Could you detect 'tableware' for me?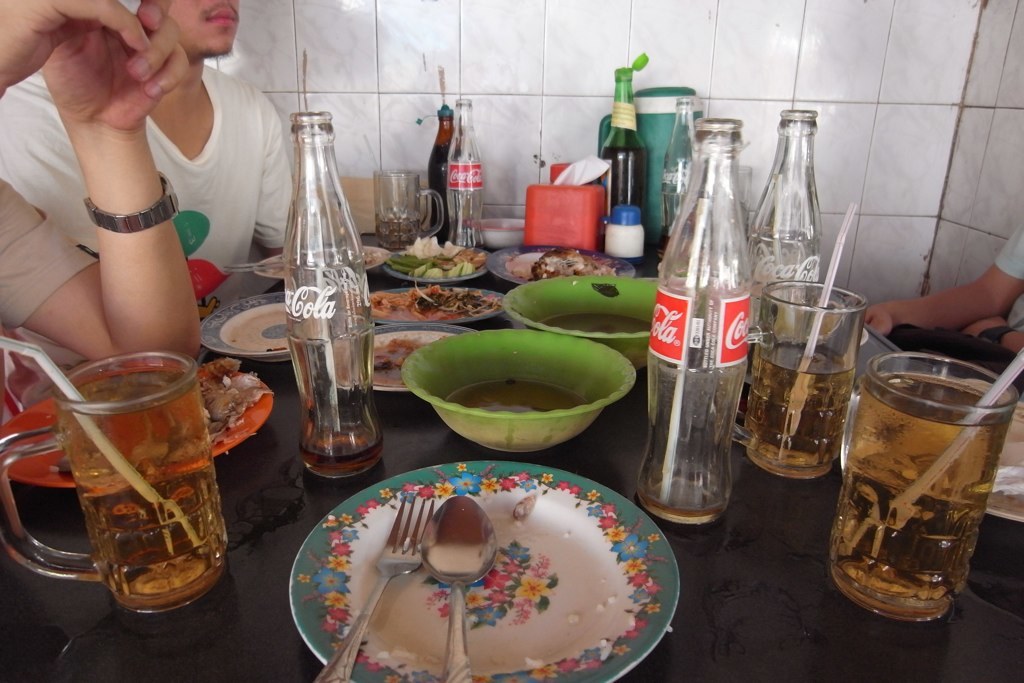
Detection result: 252,246,393,283.
